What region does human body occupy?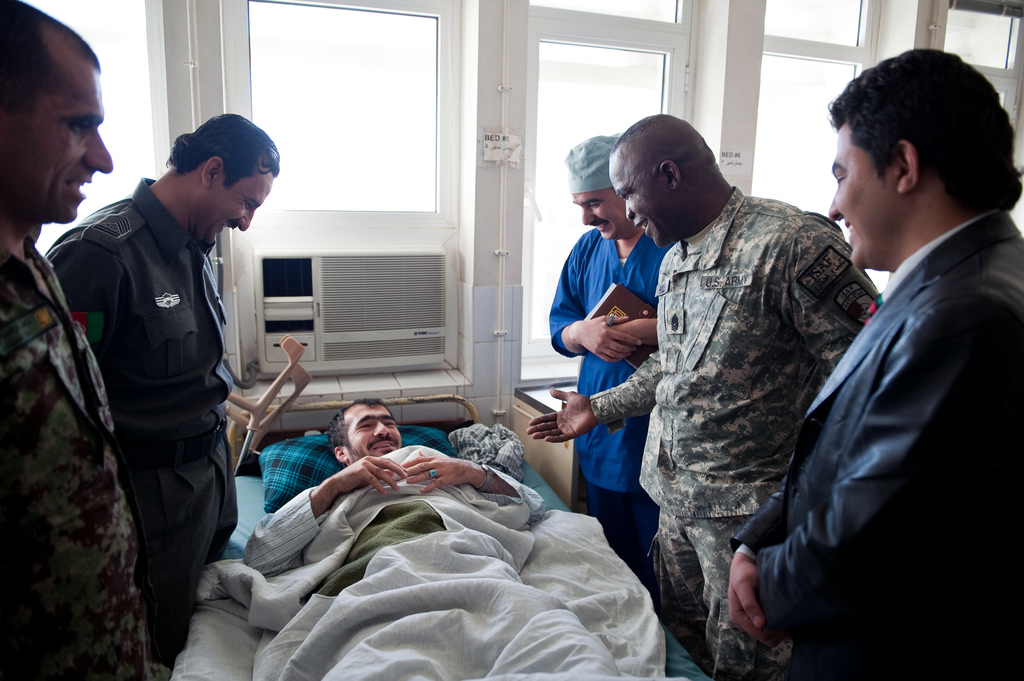
[x1=545, y1=225, x2=680, y2=604].
